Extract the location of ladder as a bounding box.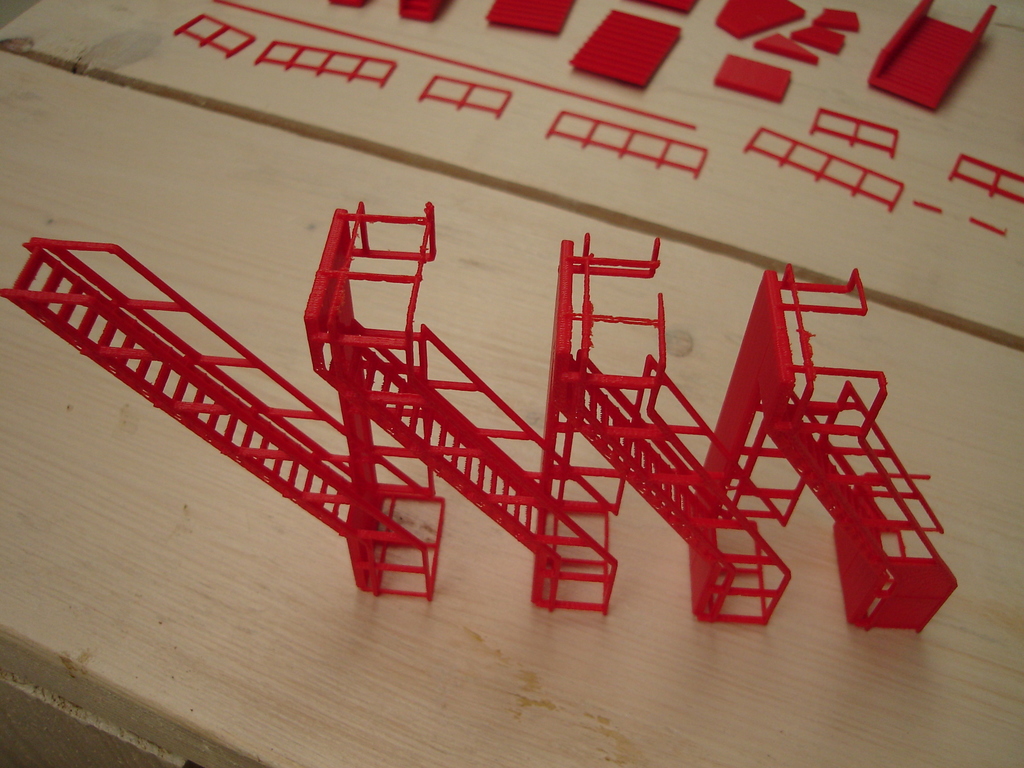
{"left": 0, "top": 227, "right": 456, "bottom": 605}.
